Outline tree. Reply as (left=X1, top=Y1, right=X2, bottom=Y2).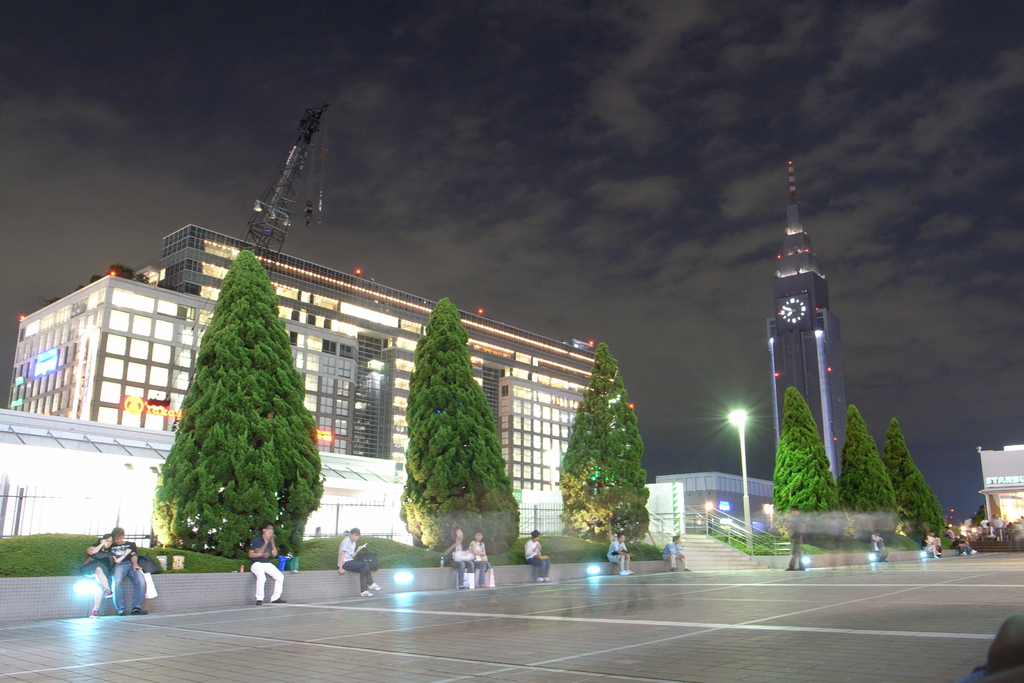
(left=156, top=249, right=332, bottom=568).
